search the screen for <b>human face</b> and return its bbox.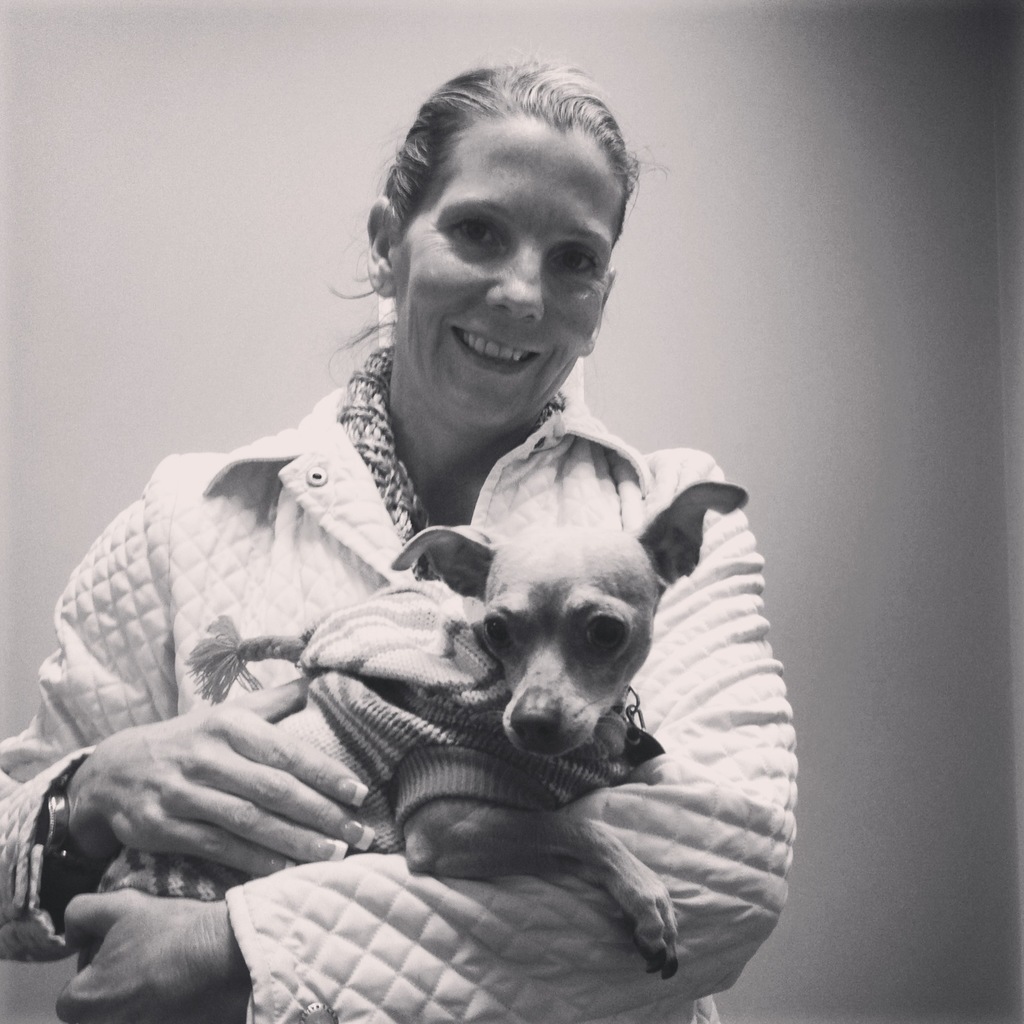
Found: locate(398, 118, 629, 422).
